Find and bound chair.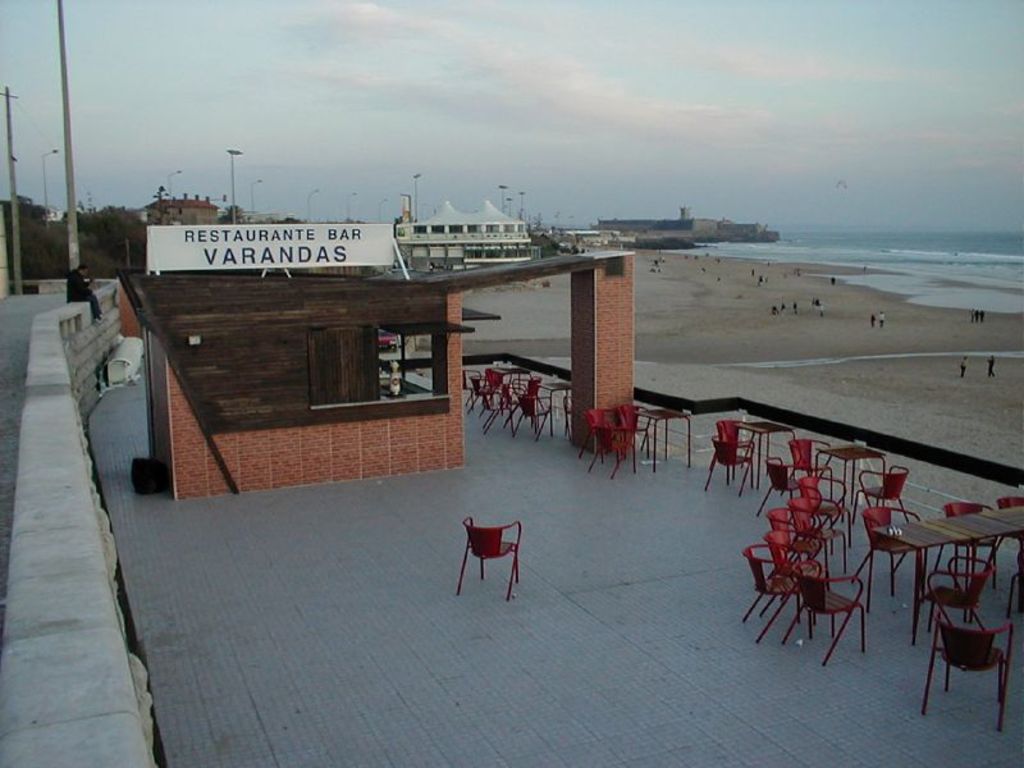
Bound: rect(869, 506, 927, 598).
